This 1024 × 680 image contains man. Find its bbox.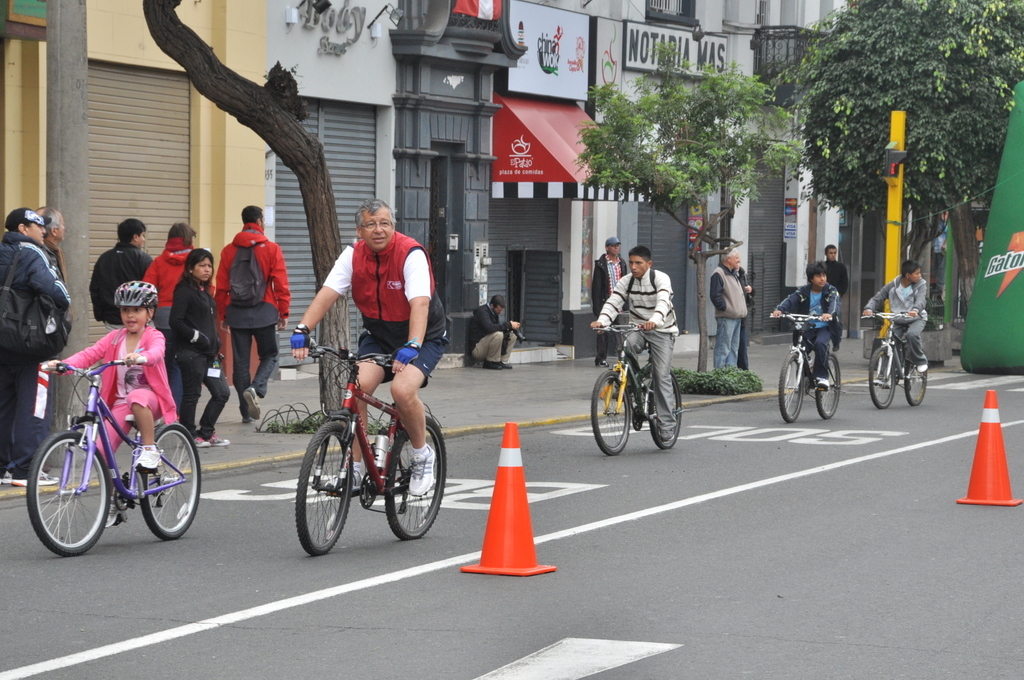
592, 236, 629, 365.
